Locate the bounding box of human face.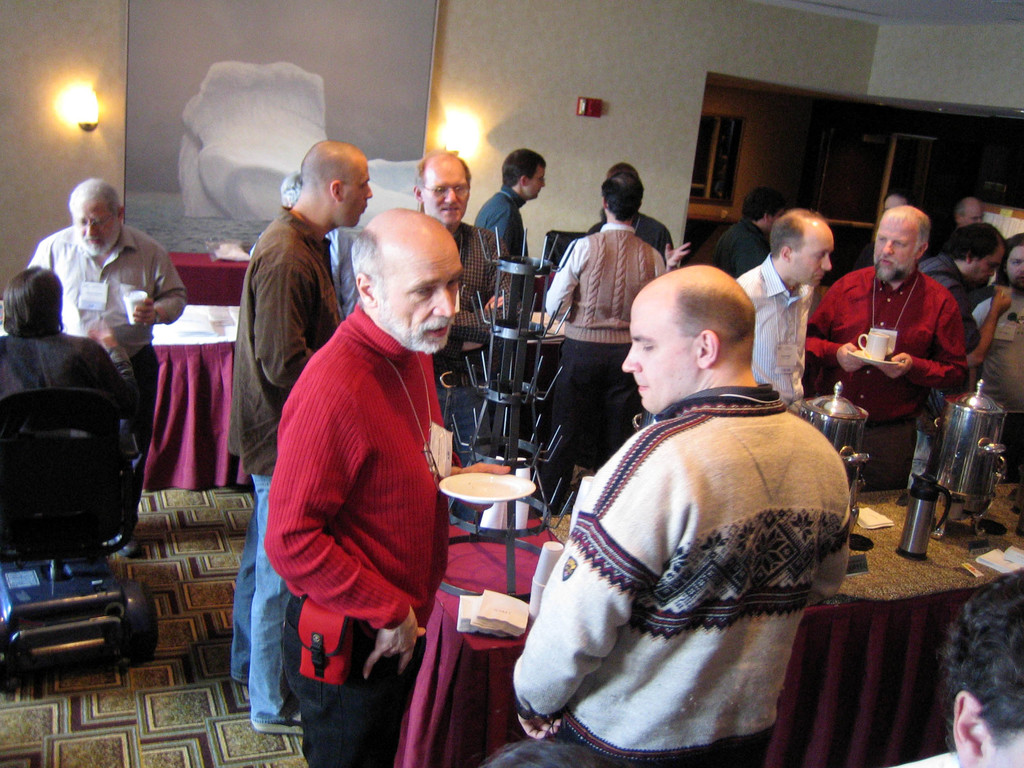
Bounding box: region(872, 227, 911, 266).
